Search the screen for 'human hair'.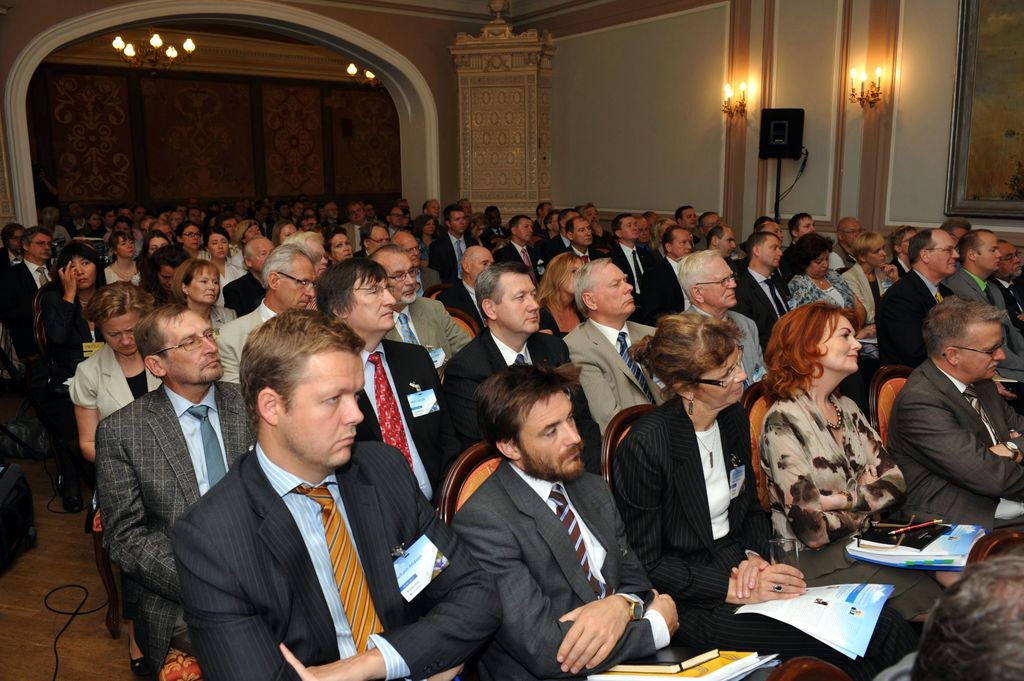
Found at <box>475,362,580,465</box>.
